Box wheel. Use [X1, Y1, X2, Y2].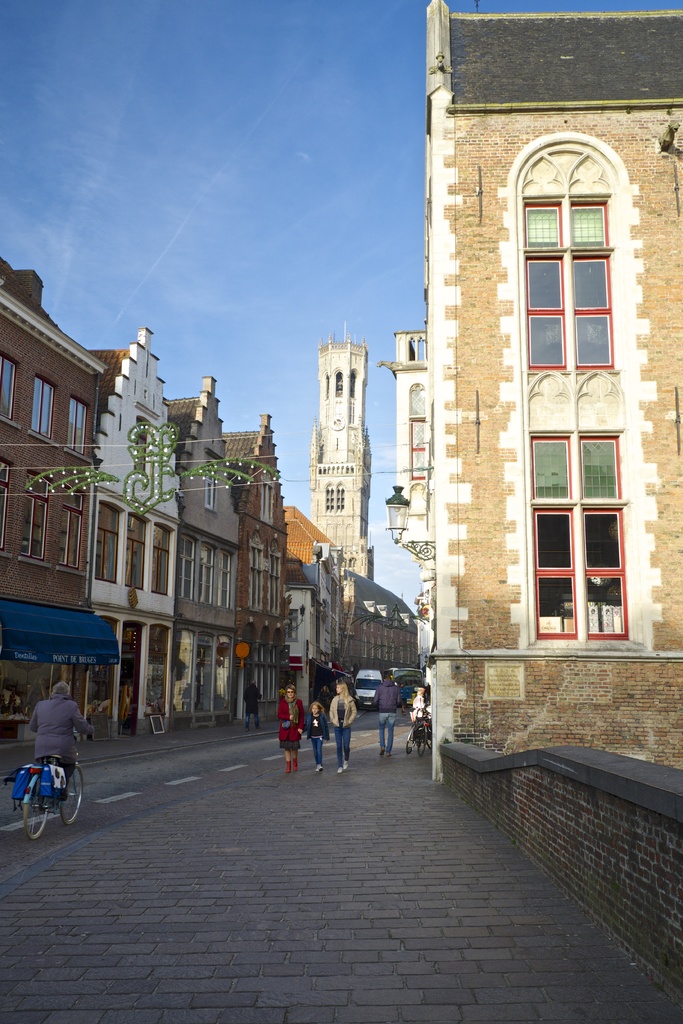
[62, 765, 84, 825].
